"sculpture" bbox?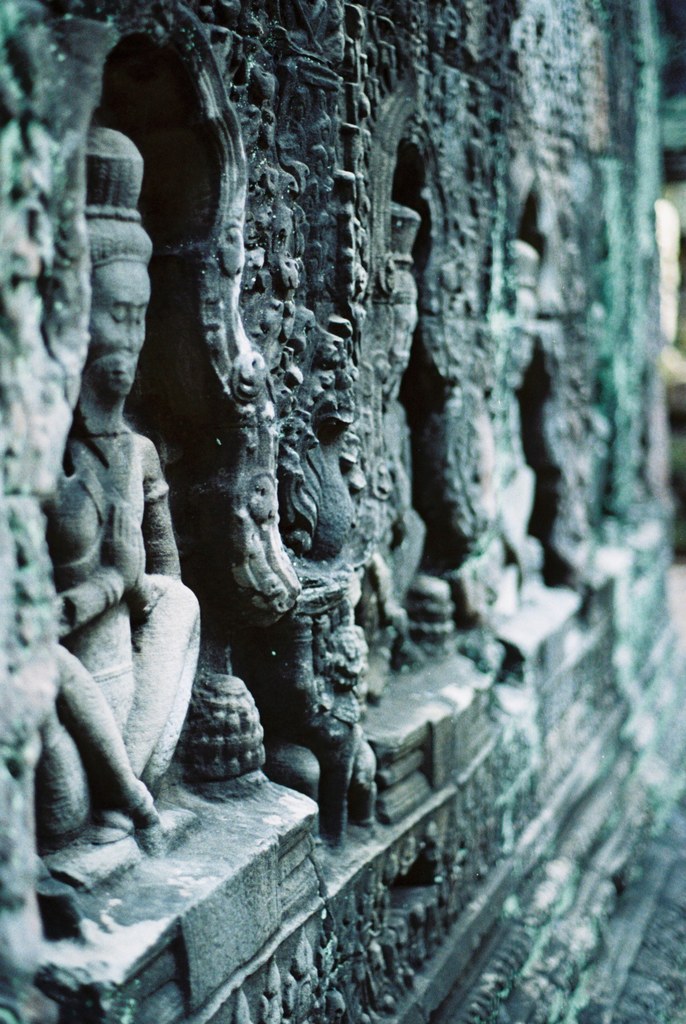
(x1=503, y1=252, x2=539, y2=583)
